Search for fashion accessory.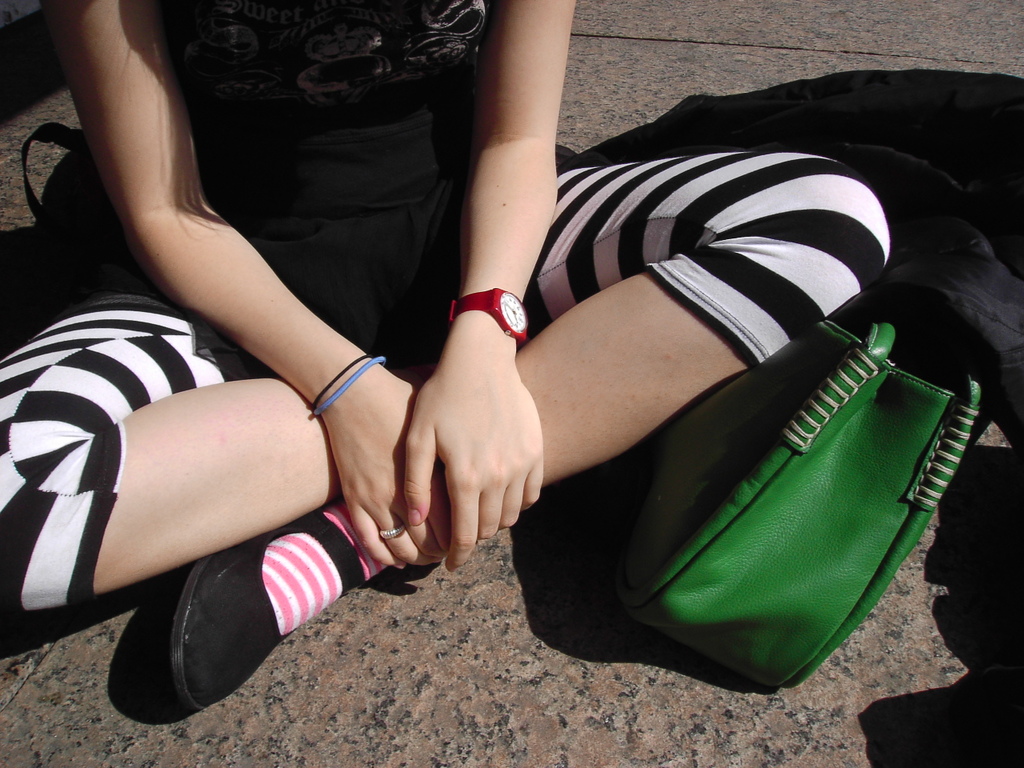
Found at x1=376 y1=518 x2=408 y2=534.
